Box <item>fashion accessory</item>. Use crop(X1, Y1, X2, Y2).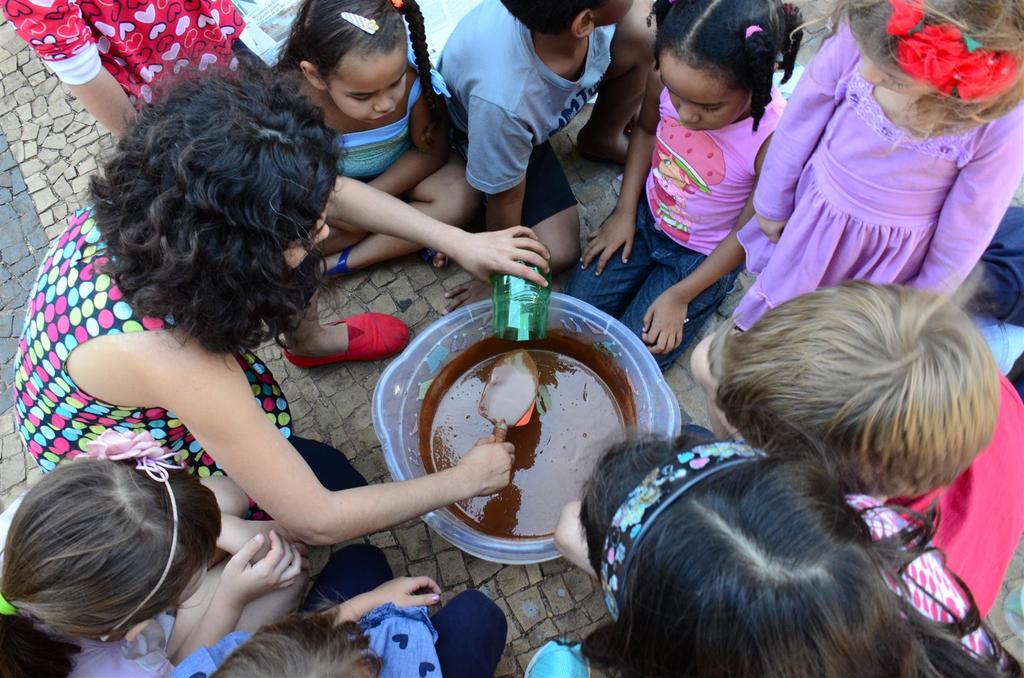
crop(600, 436, 772, 627).
